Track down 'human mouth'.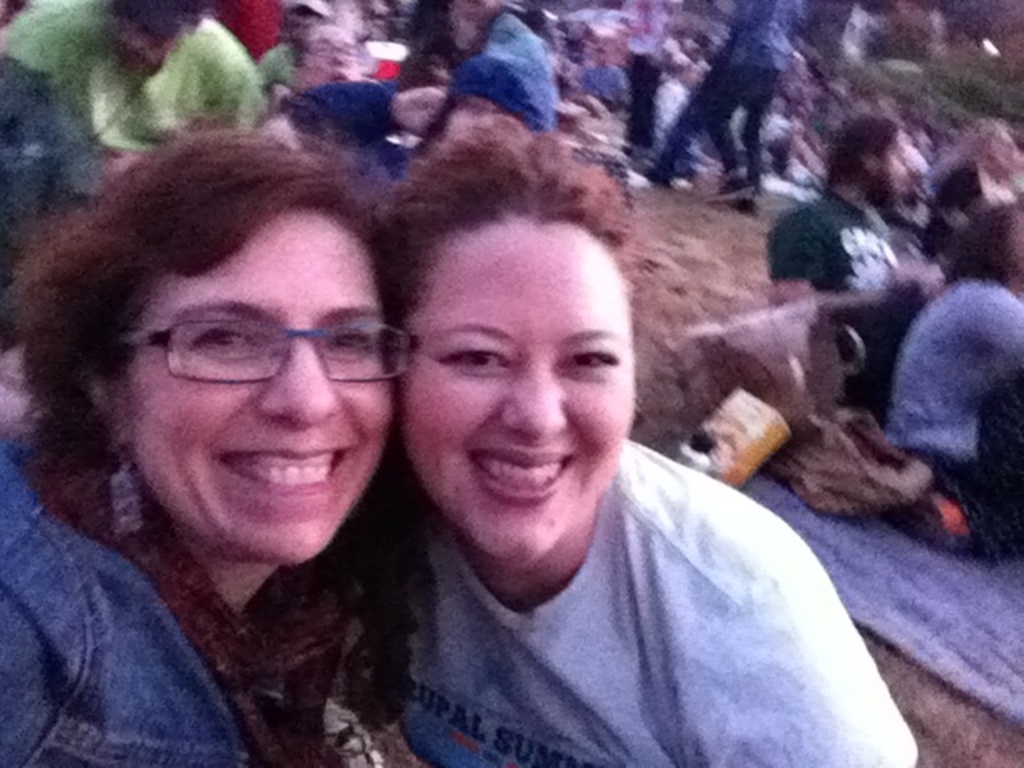
Tracked to bbox=(469, 442, 578, 510).
